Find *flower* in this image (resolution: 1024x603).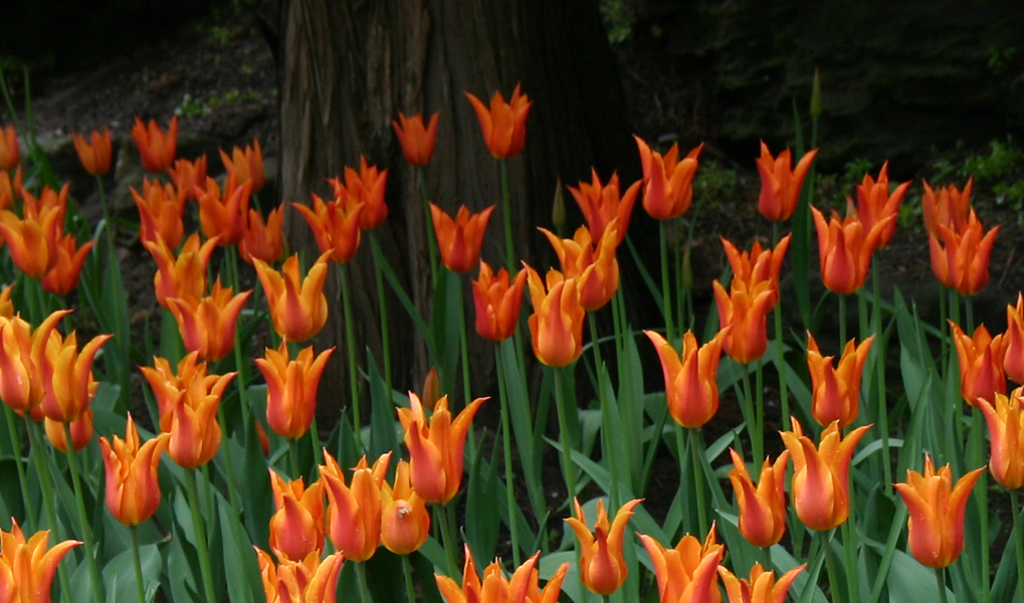
0,202,55,278.
